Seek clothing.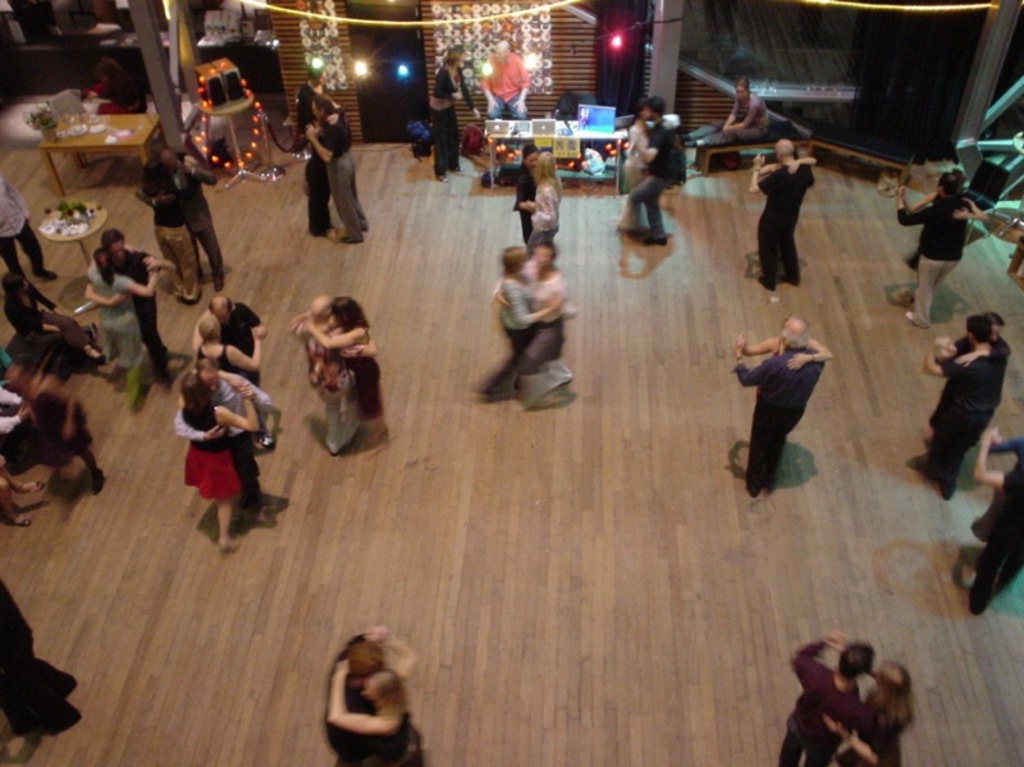
x1=969, y1=457, x2=1023, y2=621.
